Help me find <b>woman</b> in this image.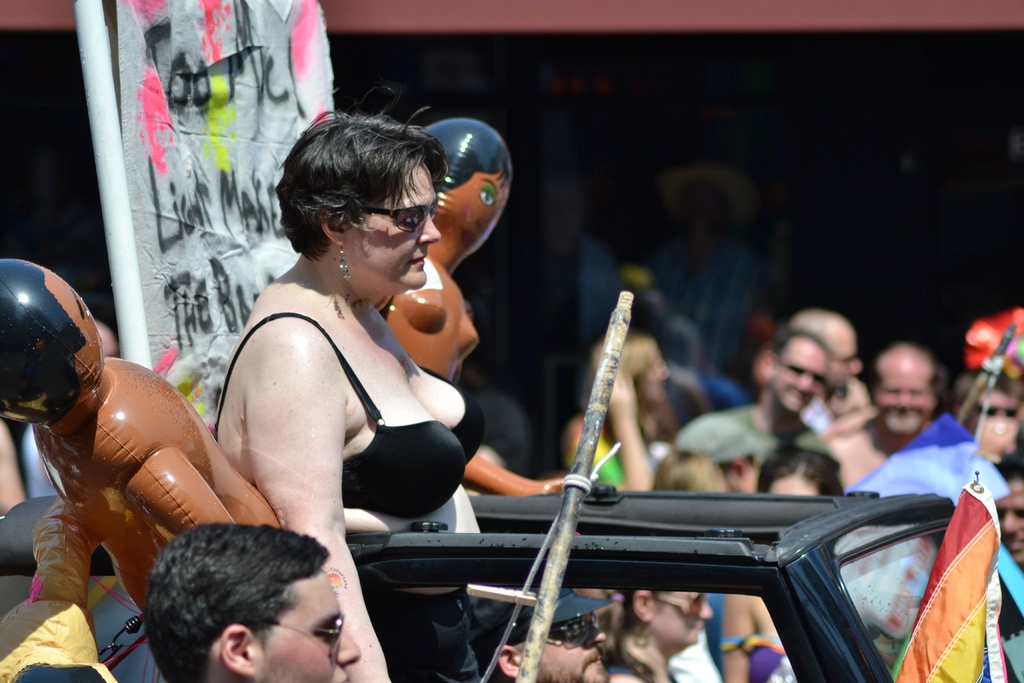
Found it: bbox=(719, 448, 856, 682).
